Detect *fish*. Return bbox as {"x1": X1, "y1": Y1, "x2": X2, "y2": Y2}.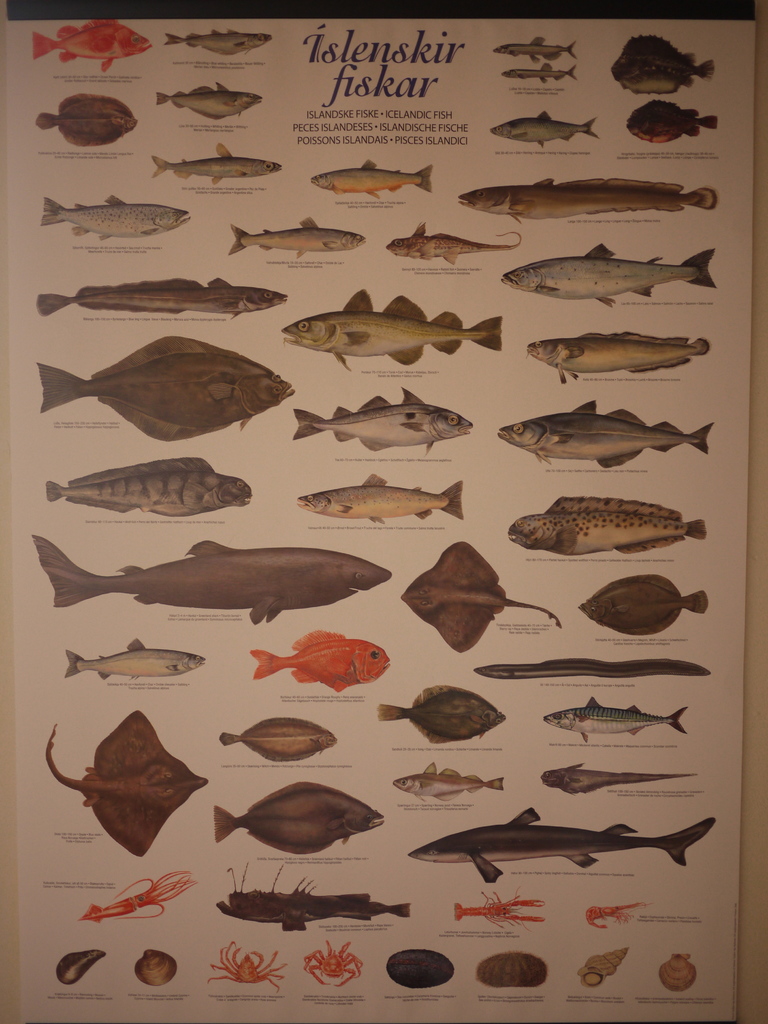
{"x1": 578, "y1": 575, "x2": 711, "y2": 637}.
